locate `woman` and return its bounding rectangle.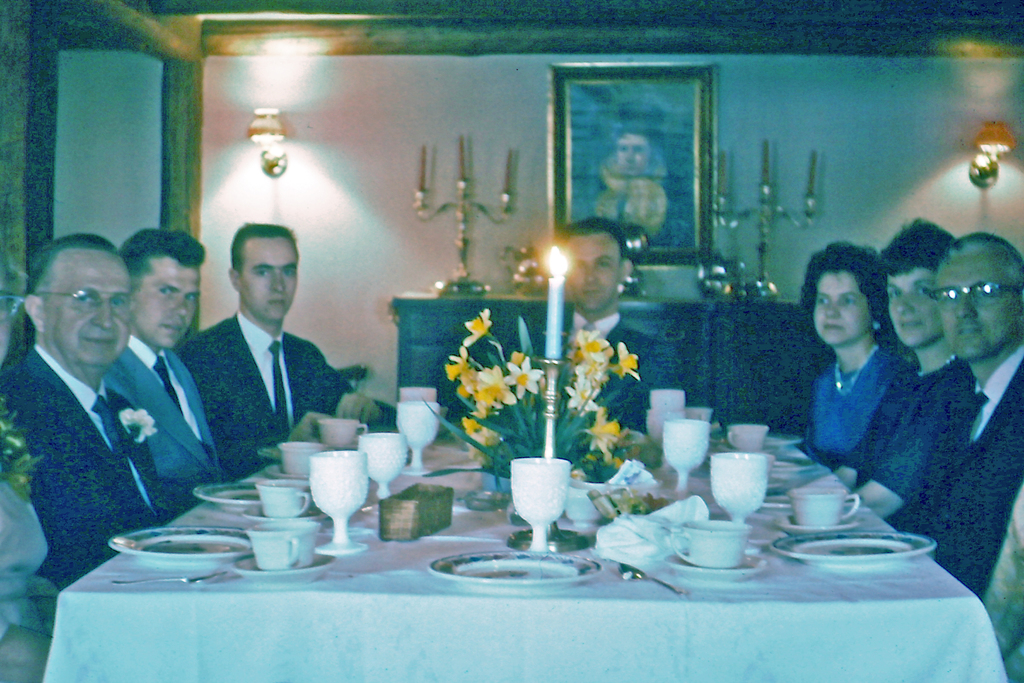
(783,236,907,468).
